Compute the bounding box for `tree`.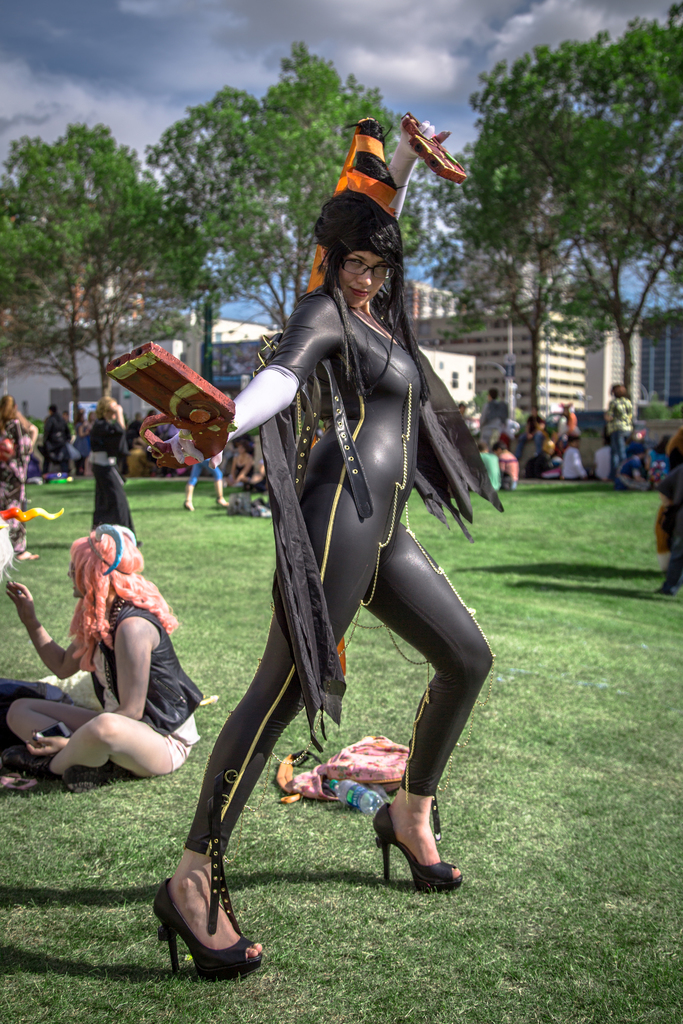
{"left": 4, "top": 120, "right": 217, "bottom": 399}.
